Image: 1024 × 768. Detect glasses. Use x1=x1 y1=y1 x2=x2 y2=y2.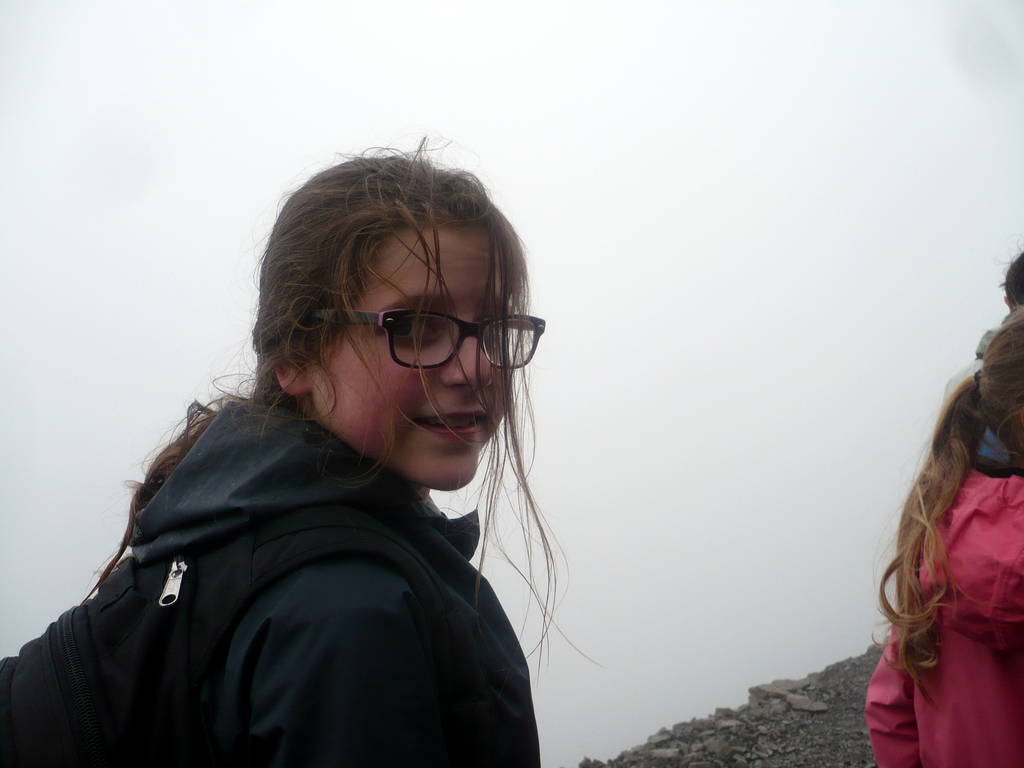
x1=308 y1=299 x2=548 y2=373.
